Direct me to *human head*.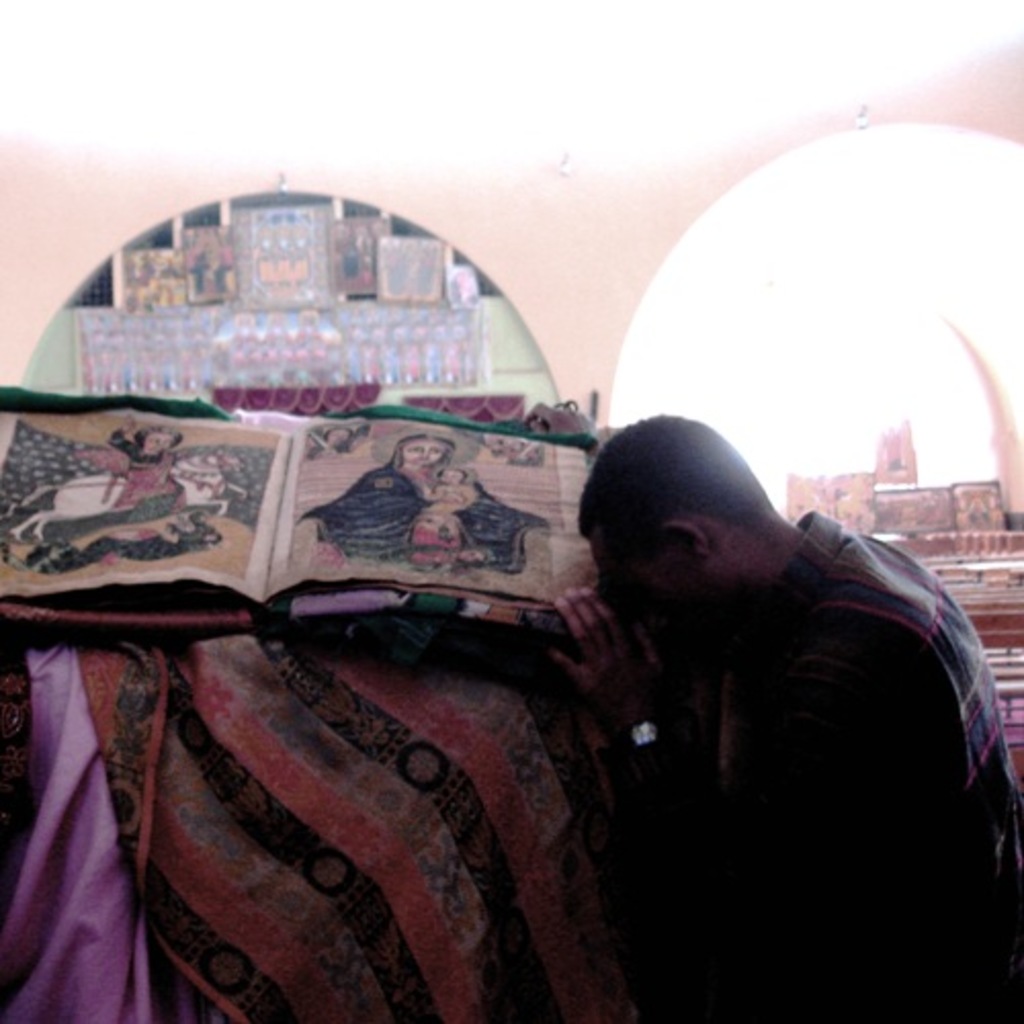
Direction: detection(395, 432, 453, 467).
